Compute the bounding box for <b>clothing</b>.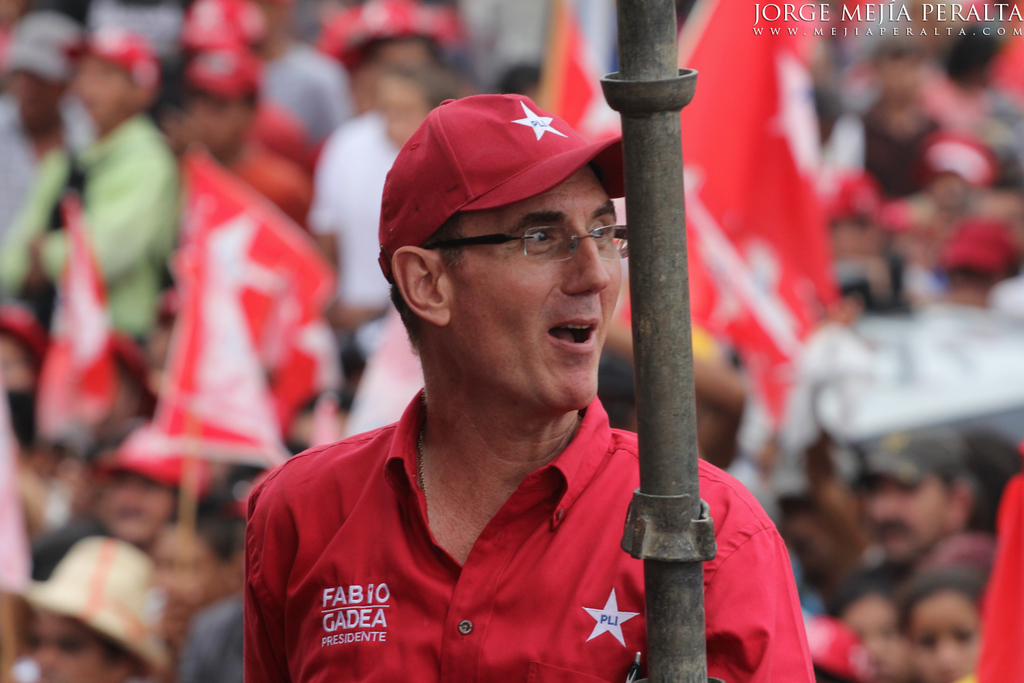
(0, 109, 179, 346).
